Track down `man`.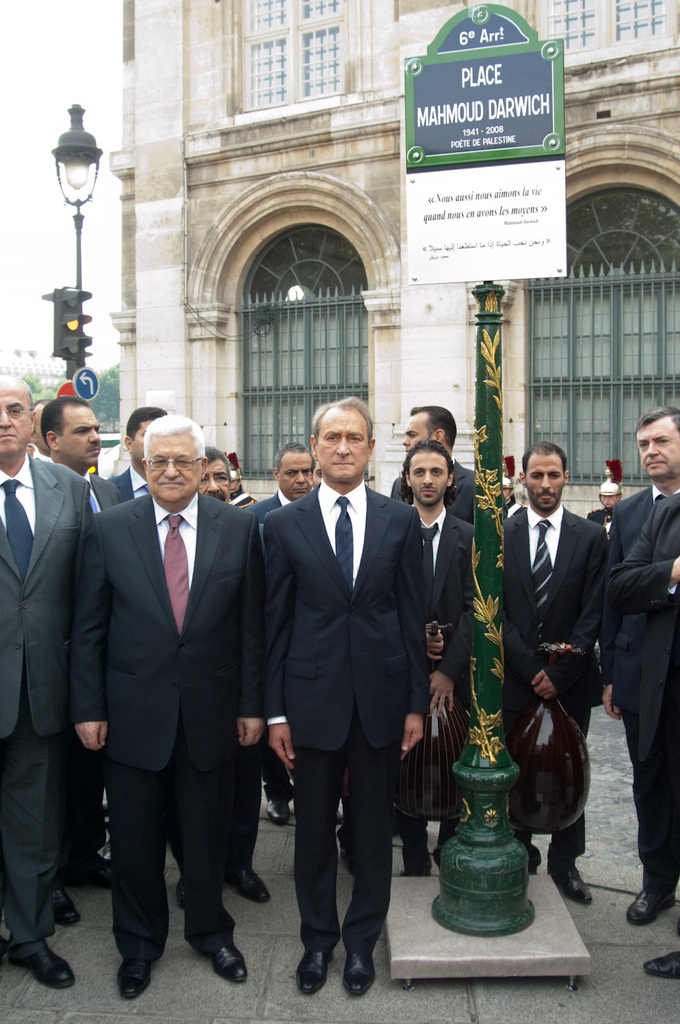
Tracked to 395:442:479:878.
